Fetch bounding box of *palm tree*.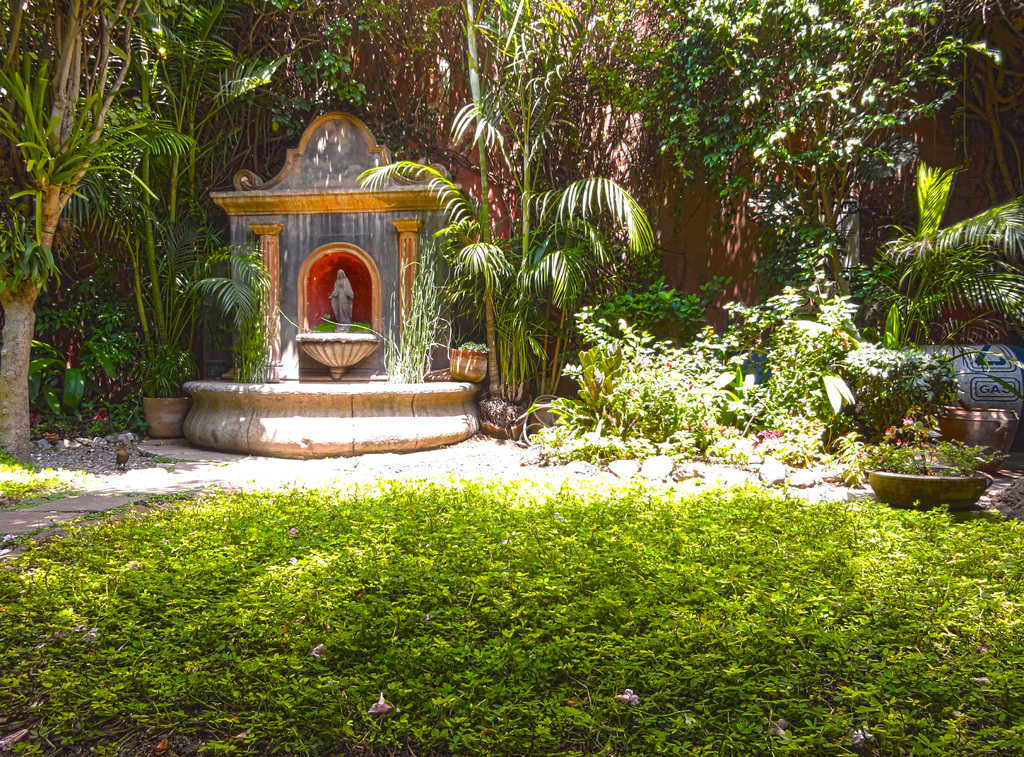
Bbox: x1=543, y1=128, x2=671, y2=428.
